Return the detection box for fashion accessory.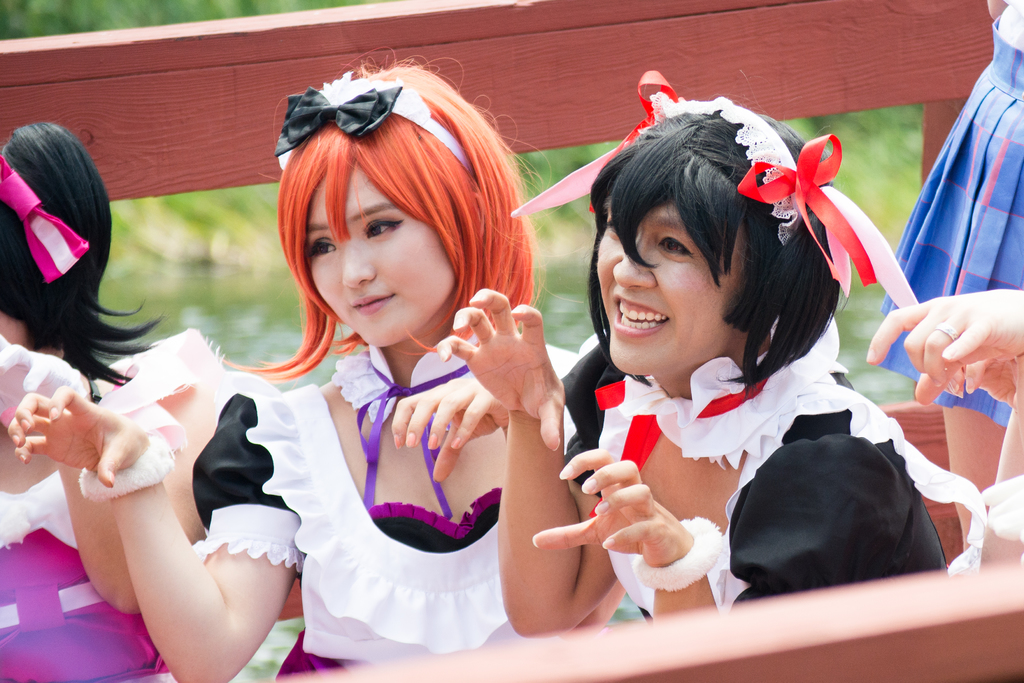
(left=1, top=155, right=91, bottom=288).
